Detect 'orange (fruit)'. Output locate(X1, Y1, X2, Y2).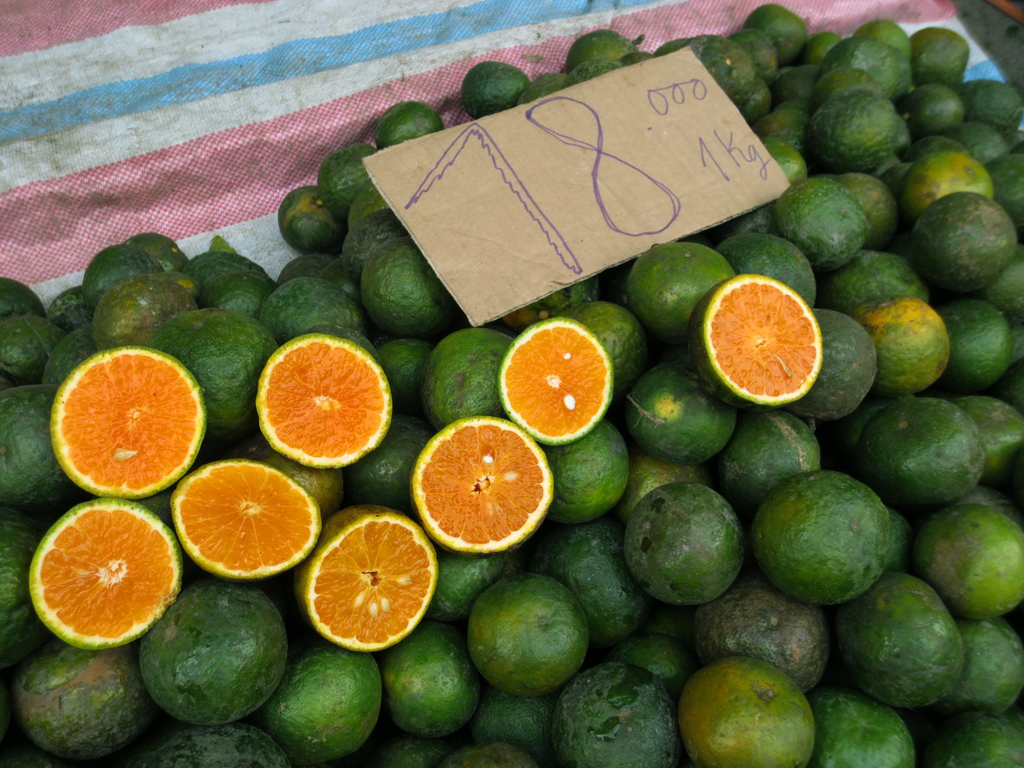
locate(545, 647, 678, 766).
